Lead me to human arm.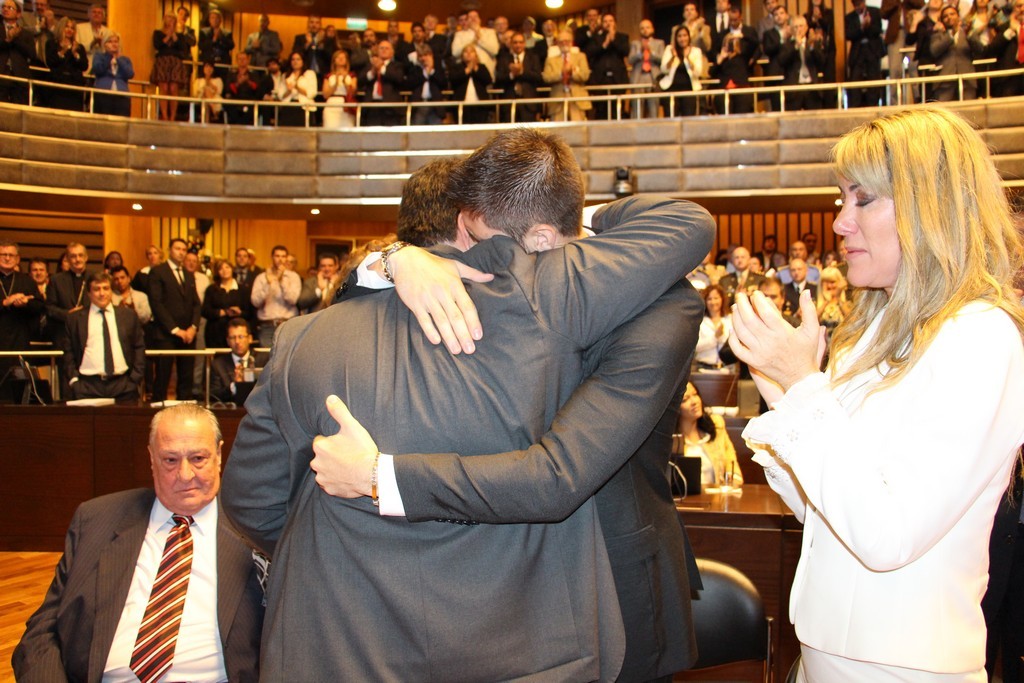
Lead to bbox=(229, 272, 255, 320).
